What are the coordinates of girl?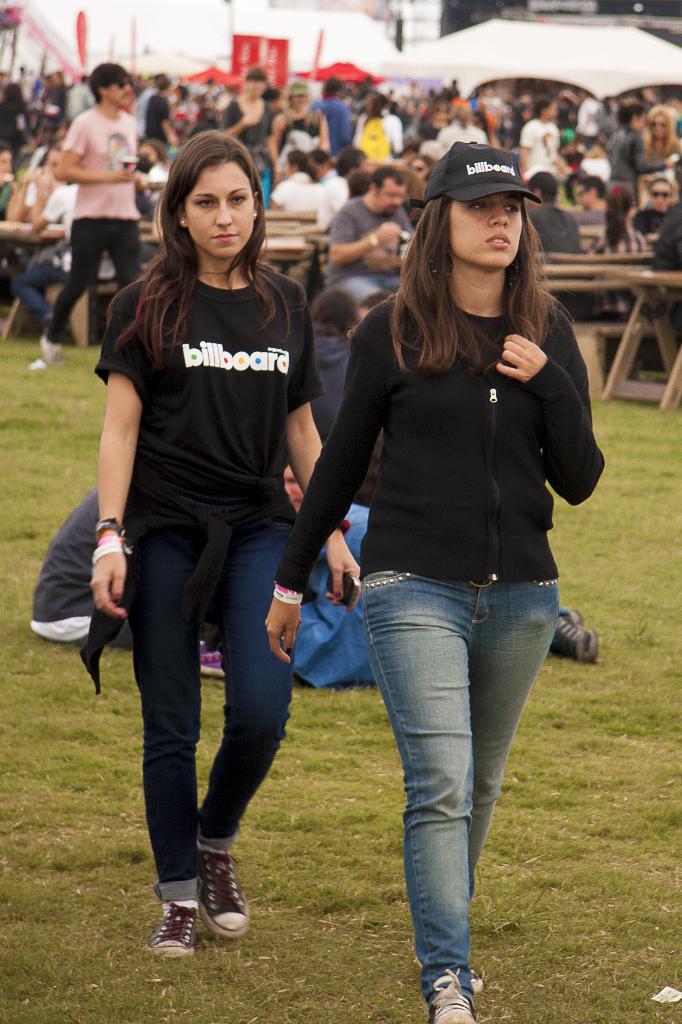
(265, 147, 599, 1023).
